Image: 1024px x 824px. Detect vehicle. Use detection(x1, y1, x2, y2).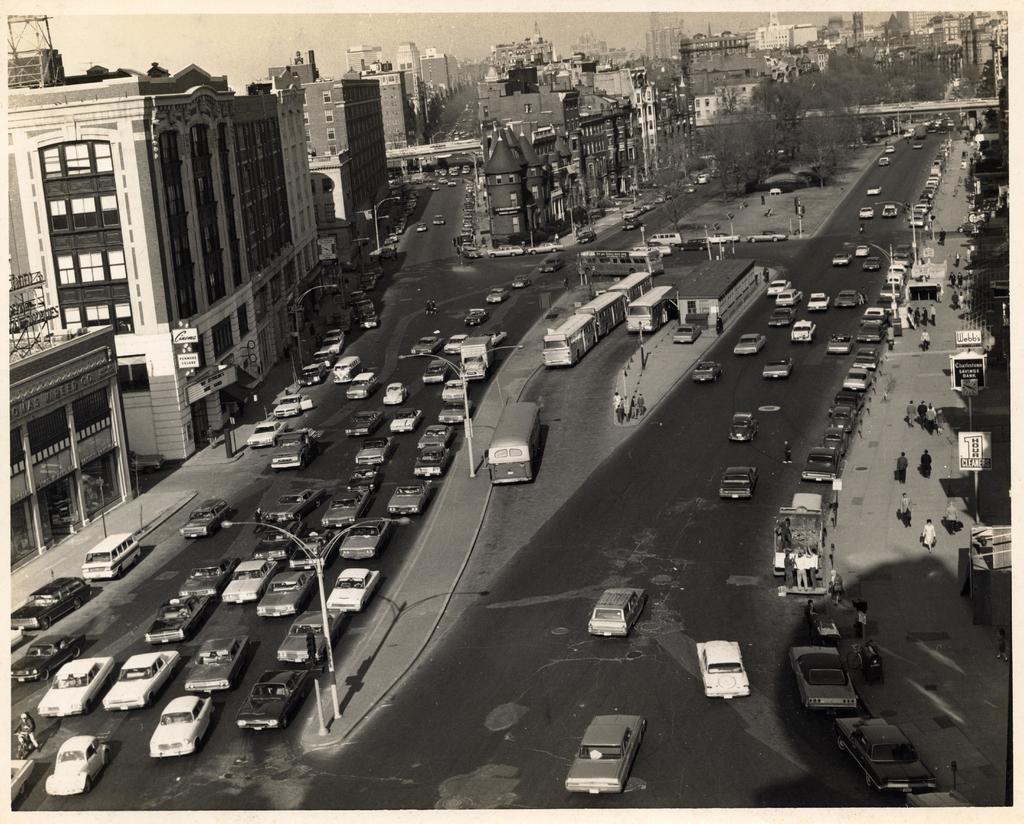
detection(10, 758, 35, 805).
